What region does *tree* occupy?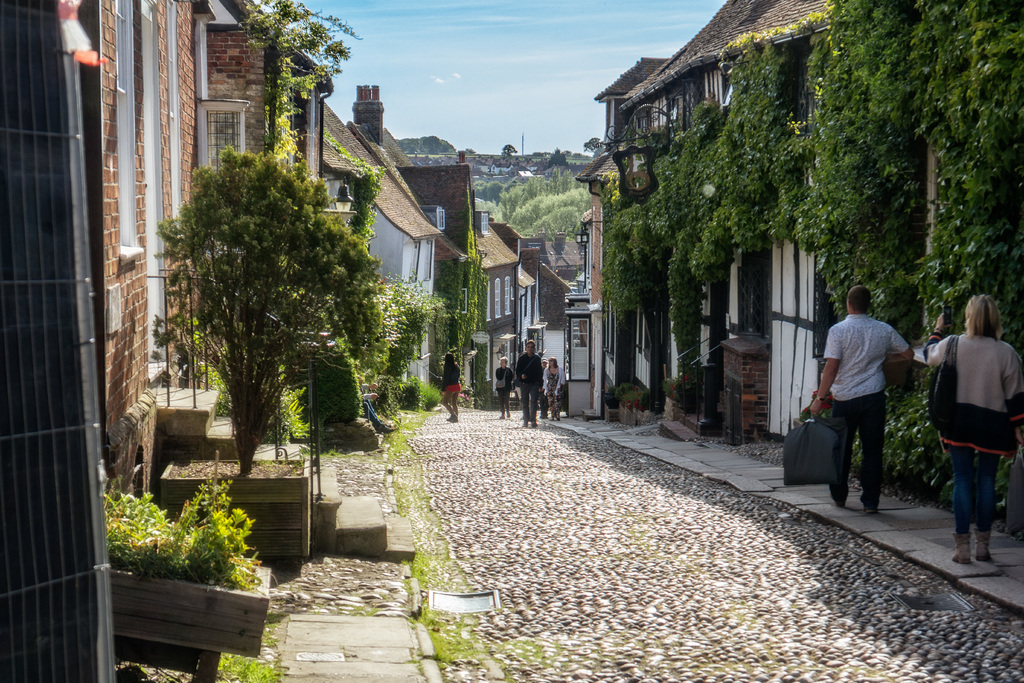
crop(584, 135, 604, 152).
